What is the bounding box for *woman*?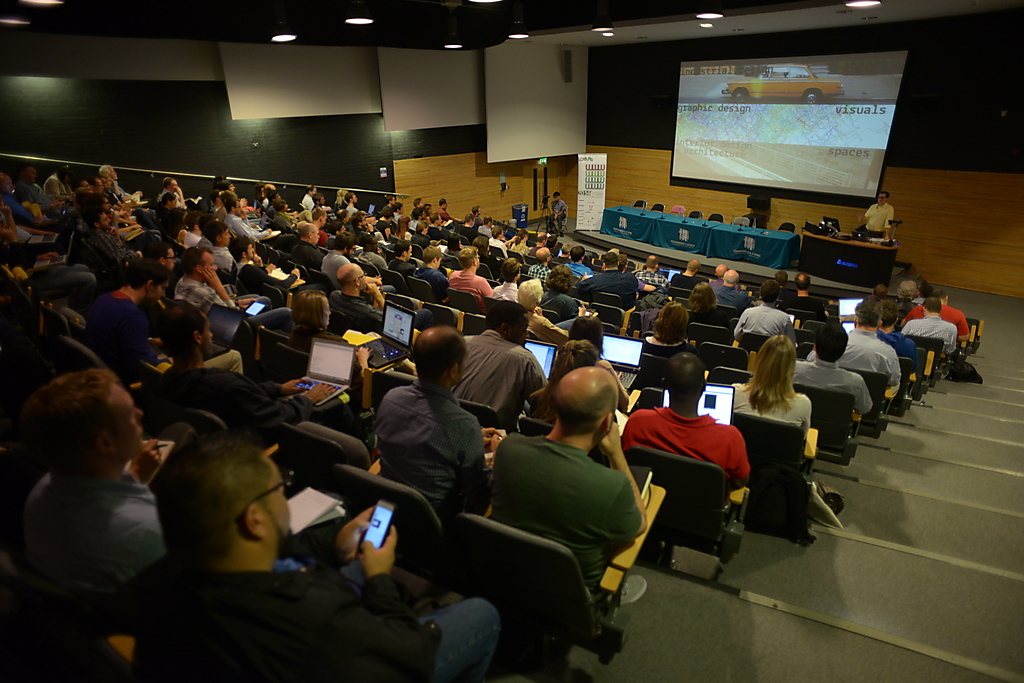
box(473, 236, 505, 282).
